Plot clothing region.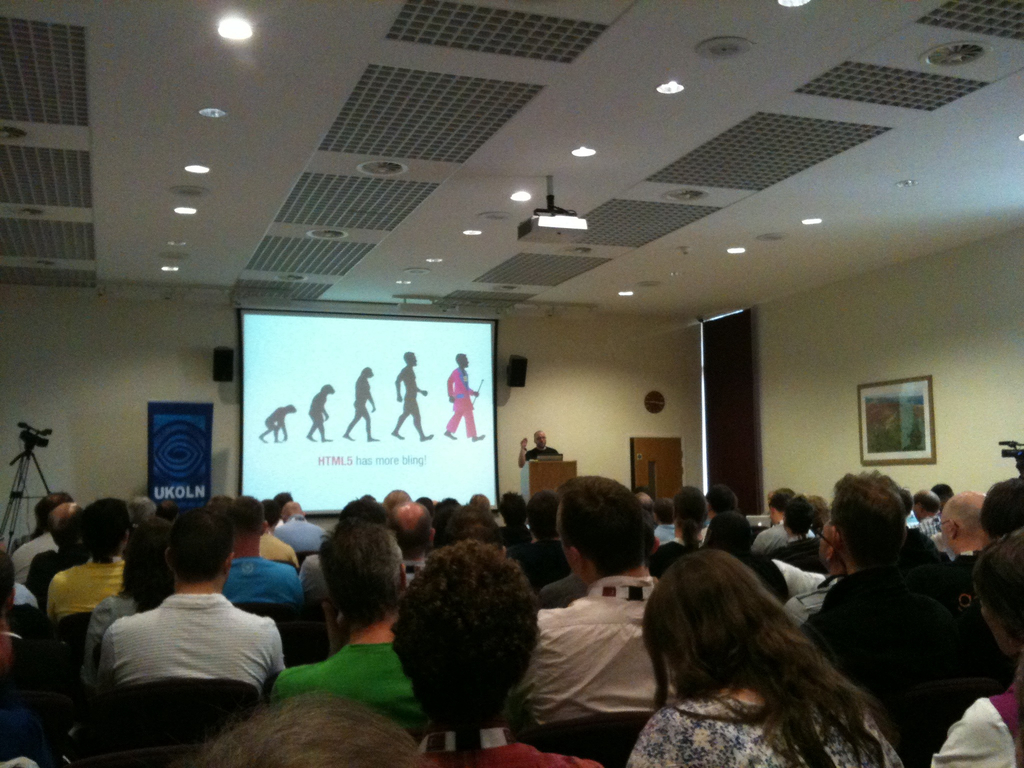
Plotted at rect(109, 585, 276, 688).
